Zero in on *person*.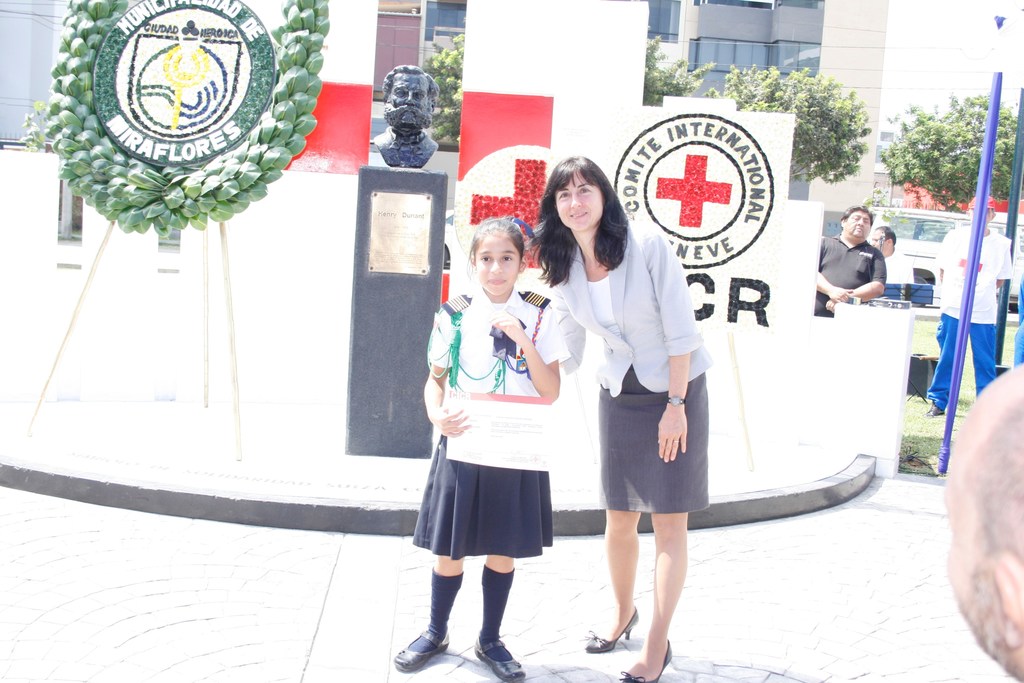
Zeroed in: bbox(1015, 274, 1023, 362).
